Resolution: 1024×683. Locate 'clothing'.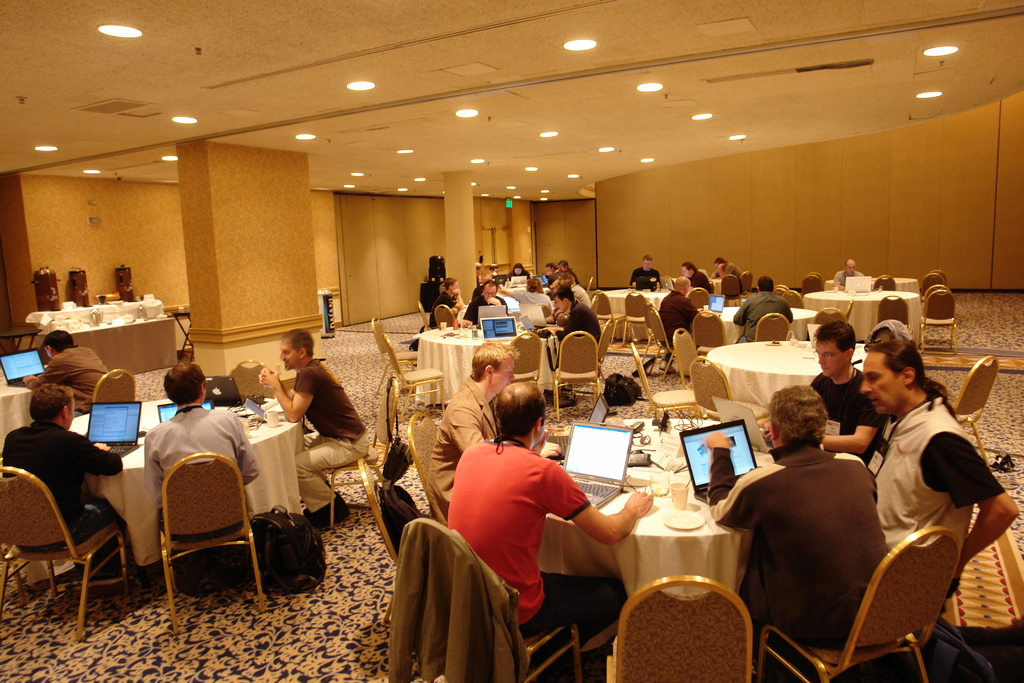
x1=410, y1=277, x2=443, y2=350.
